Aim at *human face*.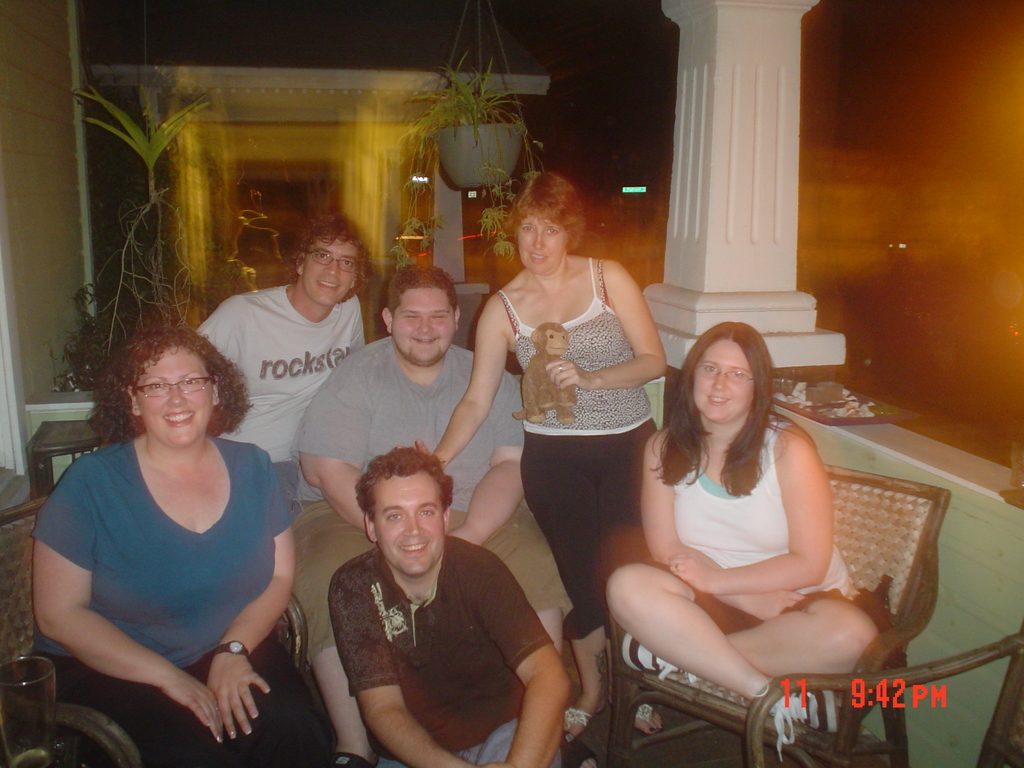
Aimed at 392/291/455/360.
